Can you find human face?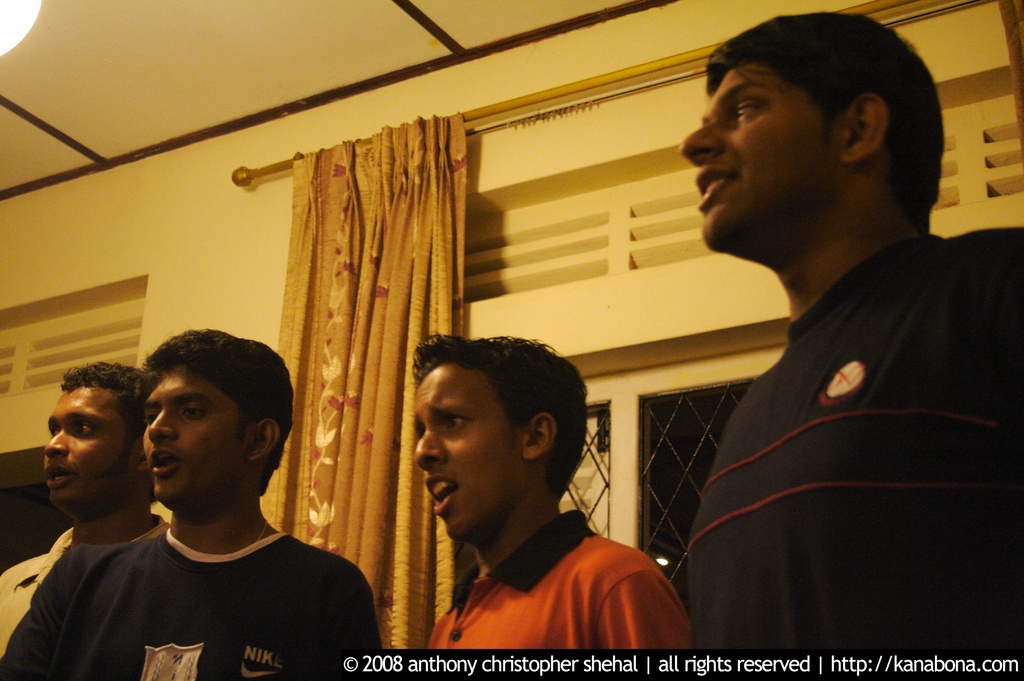
Yes, bounding box: (left=43, top=382, right=125, bottom=514).
